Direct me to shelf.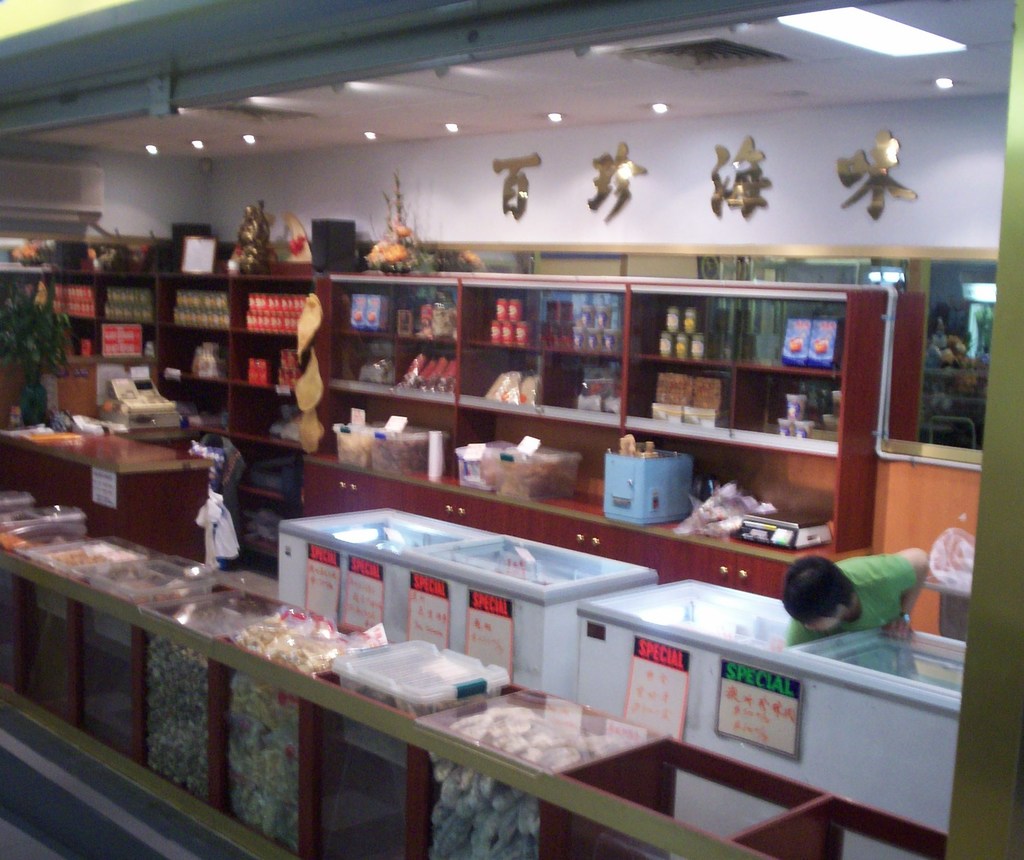
Direction: {"x1": 159, "y1": 266, "x2": 231, "y2": 332}.
